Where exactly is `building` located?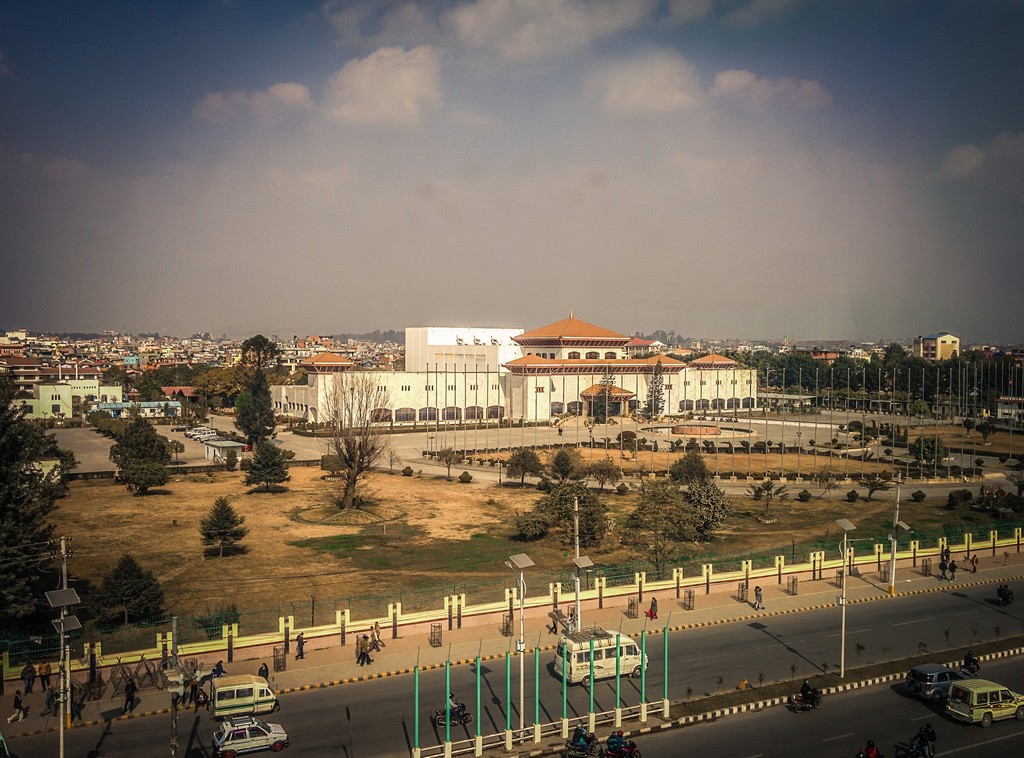
Its bounding box is bbox=(65, 382, 122, 417).
